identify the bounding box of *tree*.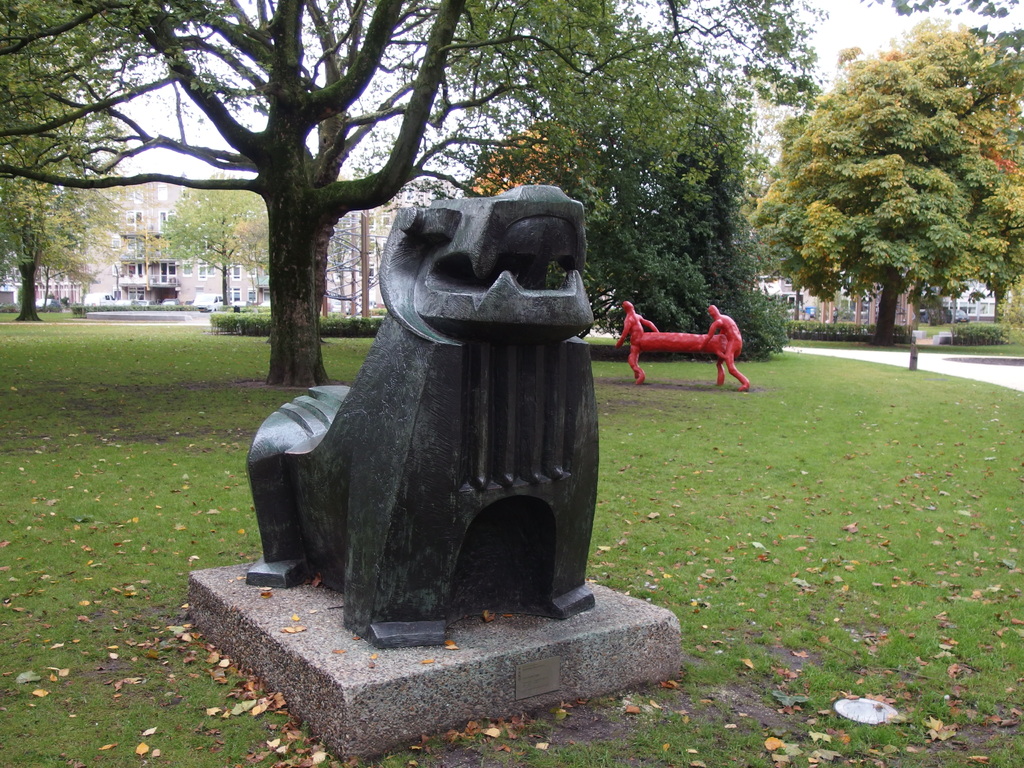
bbox=[0, 0, 699, 396].
